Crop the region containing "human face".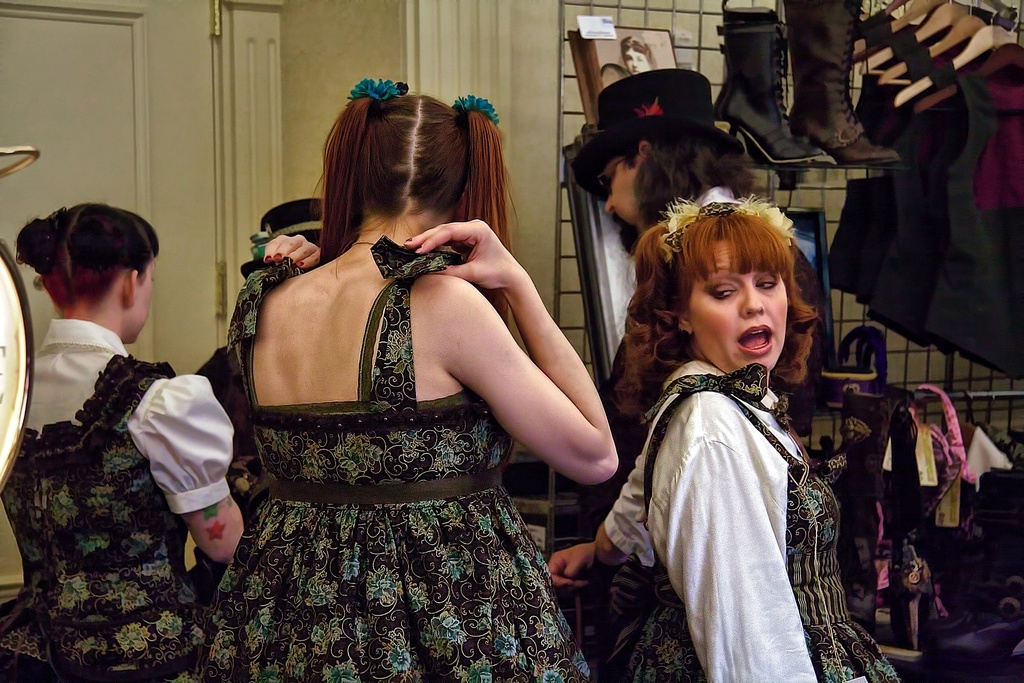
Crop region: <bbox>602, 155, 648, 256</bbox>.
